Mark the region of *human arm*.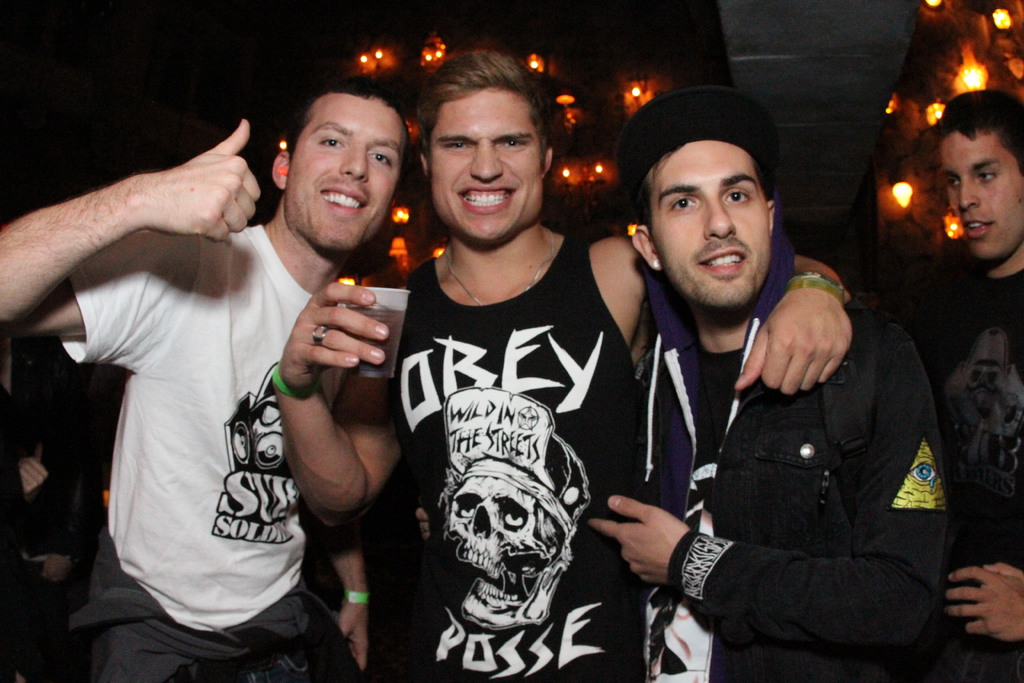
Region: 1,113,294,350.
